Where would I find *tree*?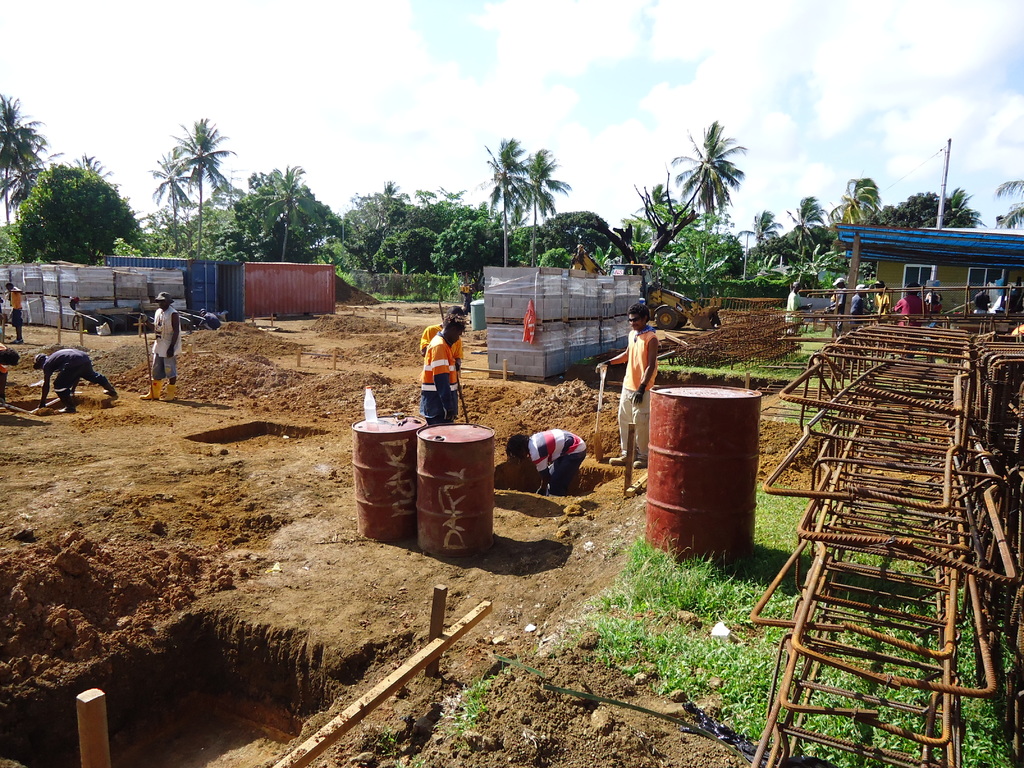
At bbox(20, 138, 118, 262).
